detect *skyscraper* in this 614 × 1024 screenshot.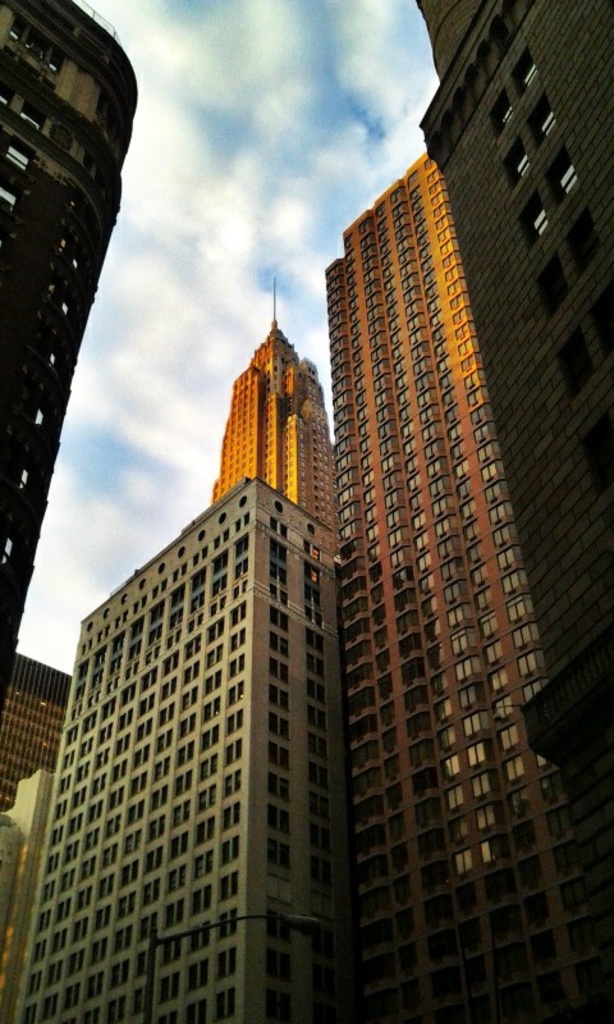
Detection: crop(0, 646, 75, 815).
